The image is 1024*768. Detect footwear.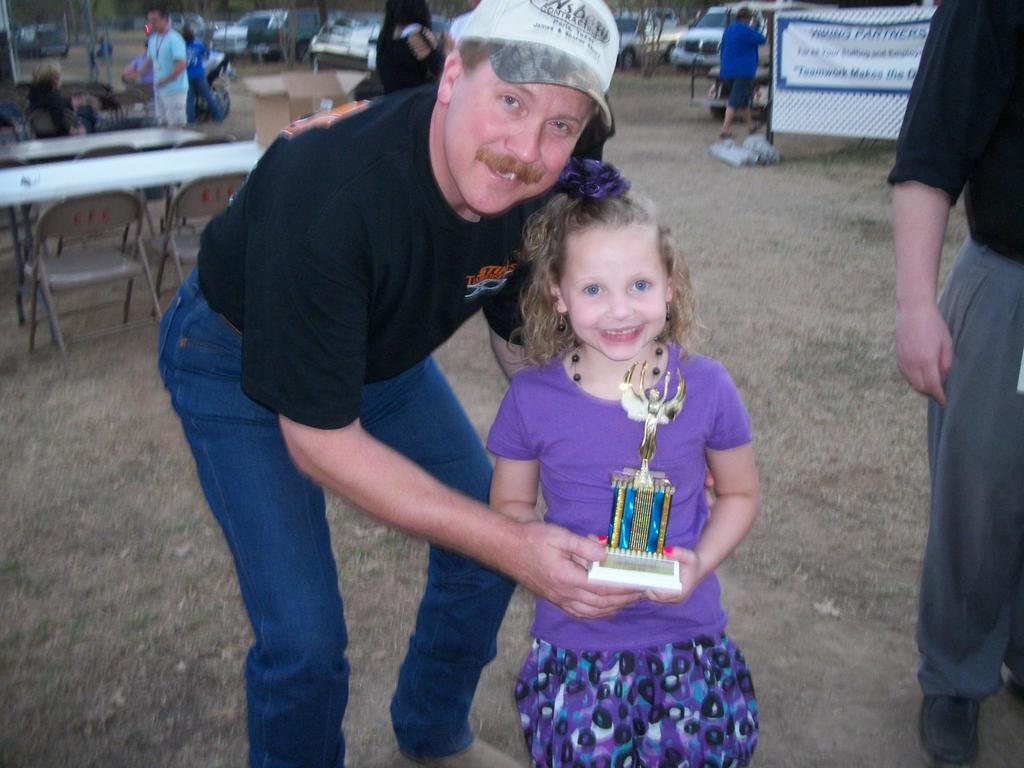
Detection: (x1=747, y1=125, x2=762, y2=132).
